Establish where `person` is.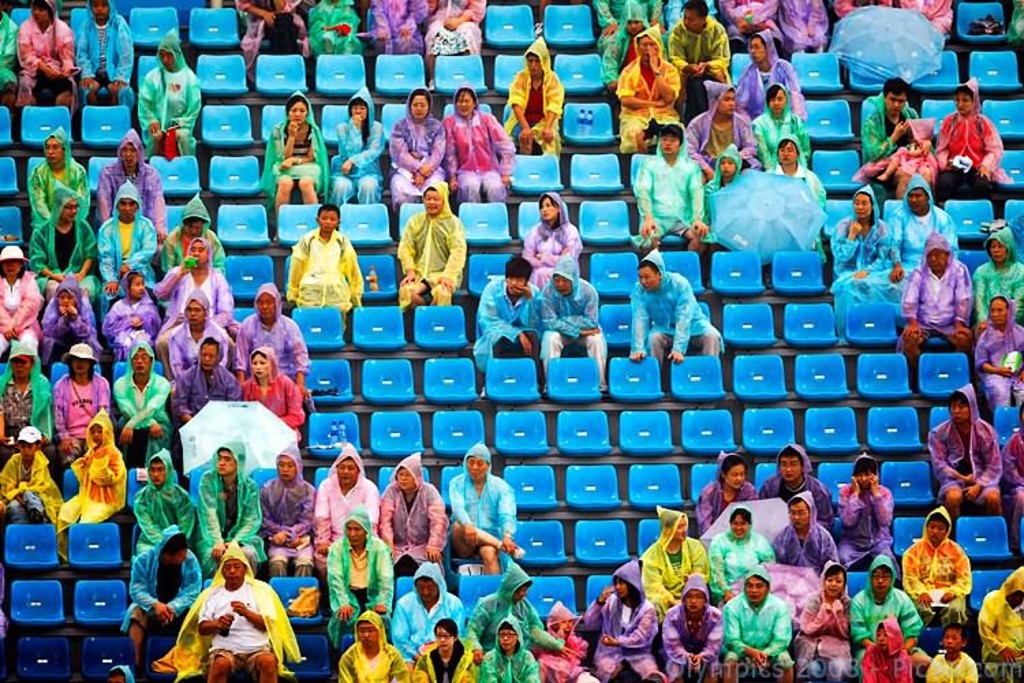
Established at x1=852, y1=552, x2=926, y2=678.
